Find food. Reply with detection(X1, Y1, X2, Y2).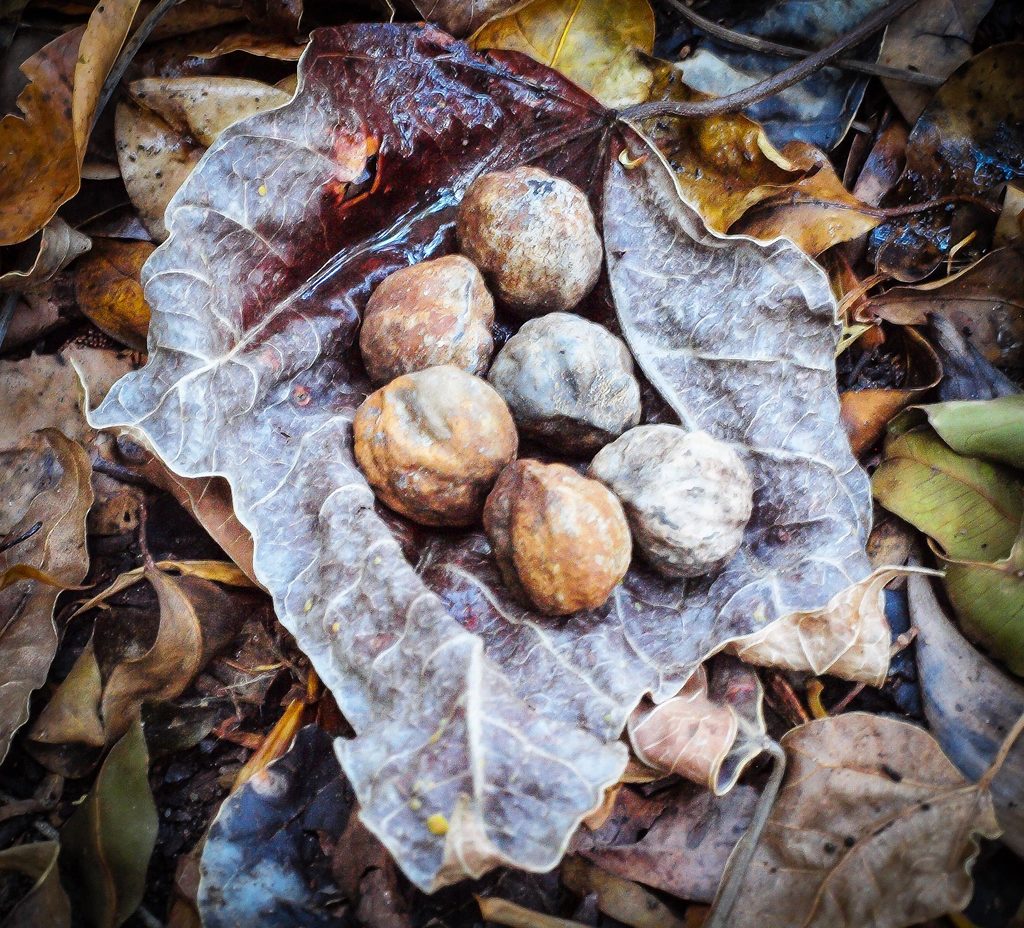
detection(481, 460, 634, 613).
